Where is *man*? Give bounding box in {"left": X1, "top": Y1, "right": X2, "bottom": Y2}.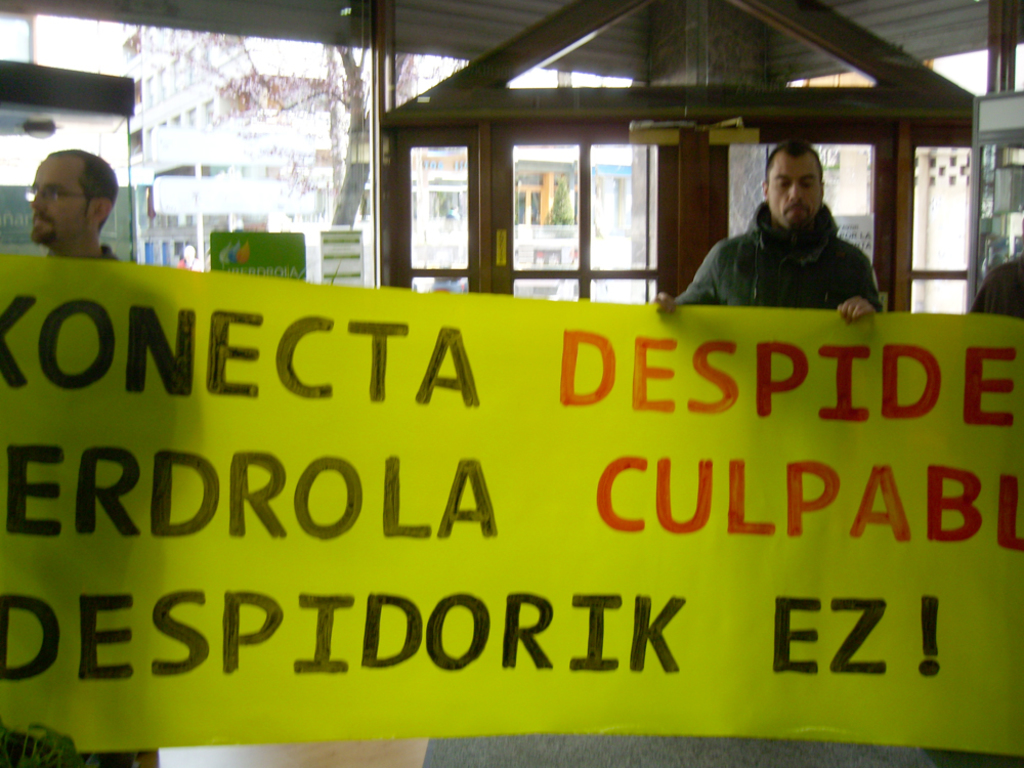
{"left": 28, "top": 146, "right": 157, "bottom": 767}.
